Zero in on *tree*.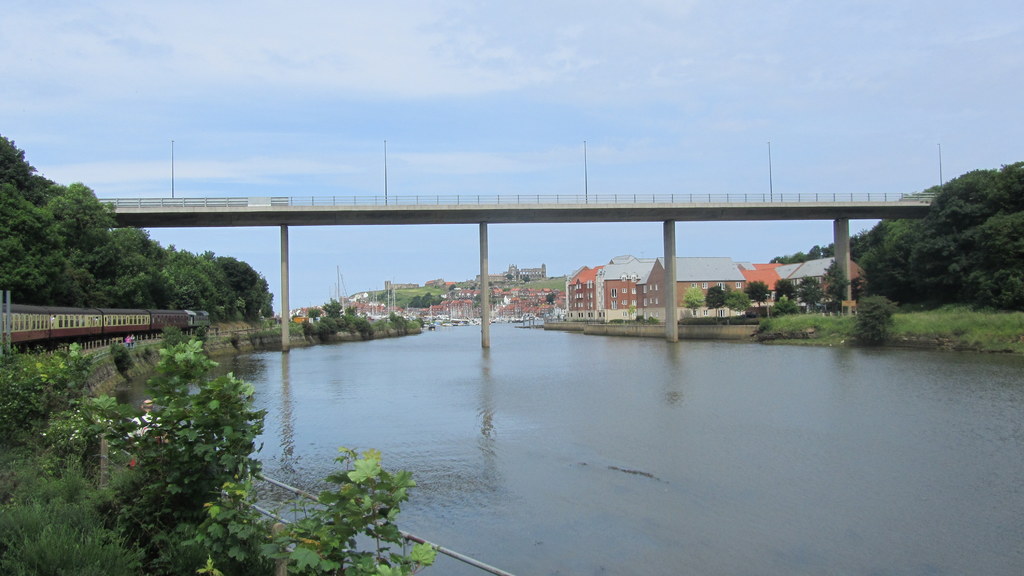
Zeroed in: pyautogui.locateOnScreen(996, 154, 1023, 215).
